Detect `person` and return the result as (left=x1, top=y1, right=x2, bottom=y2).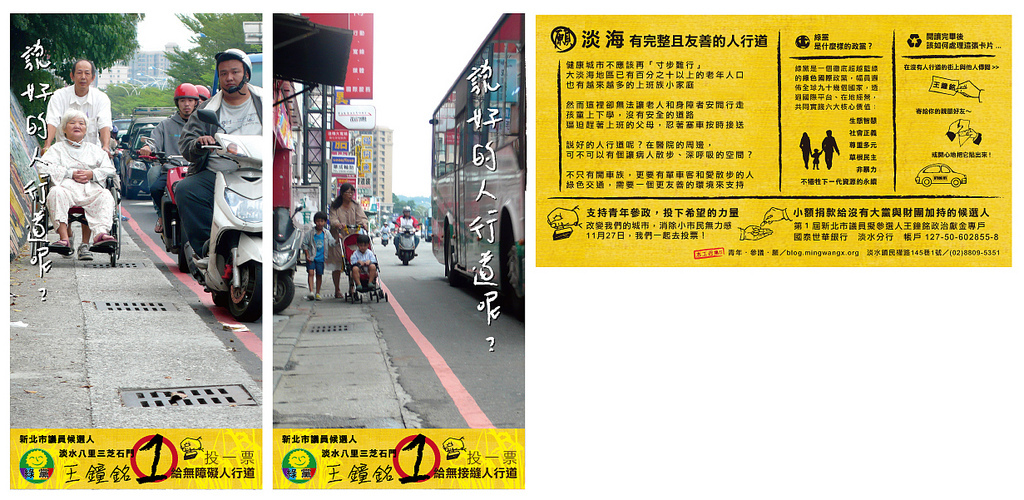
(left=348, top=245, right=380, bottom=294).
